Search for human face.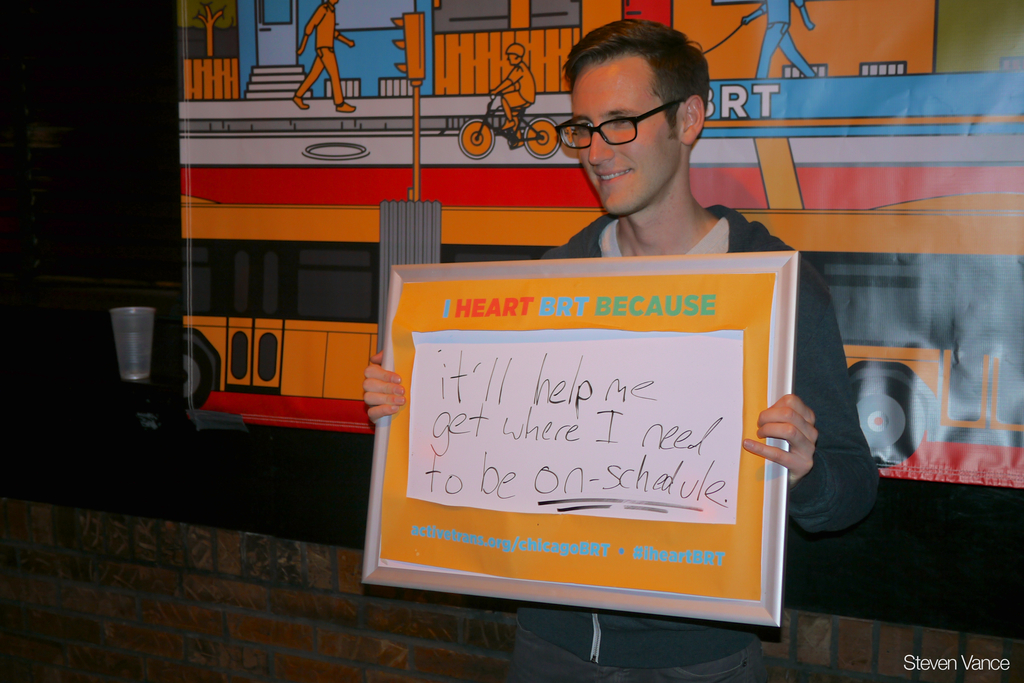
Found at 506 55 517 65.
